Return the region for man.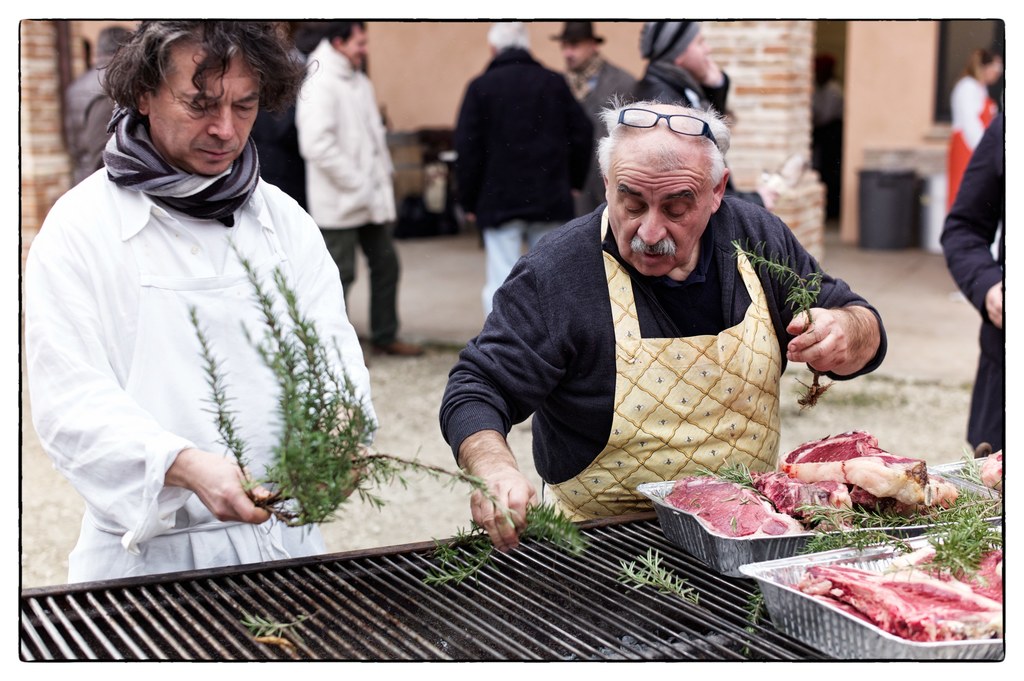
[547,19,646,138].
